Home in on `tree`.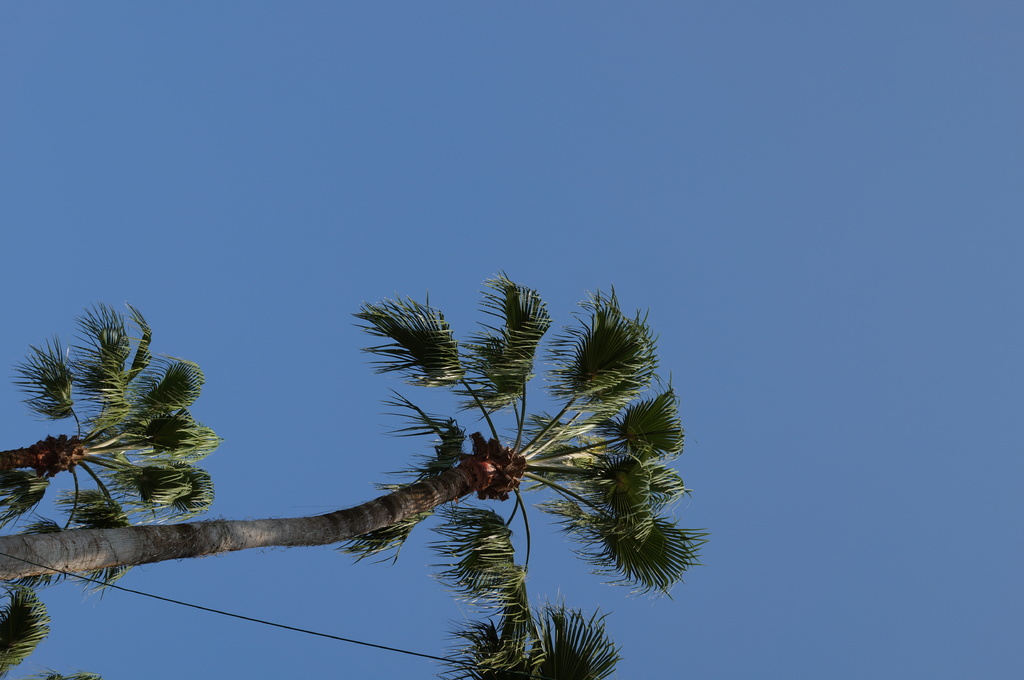
Homed in at {"left": 0, "top": 292, "right": 221, "bottom": 594}.
